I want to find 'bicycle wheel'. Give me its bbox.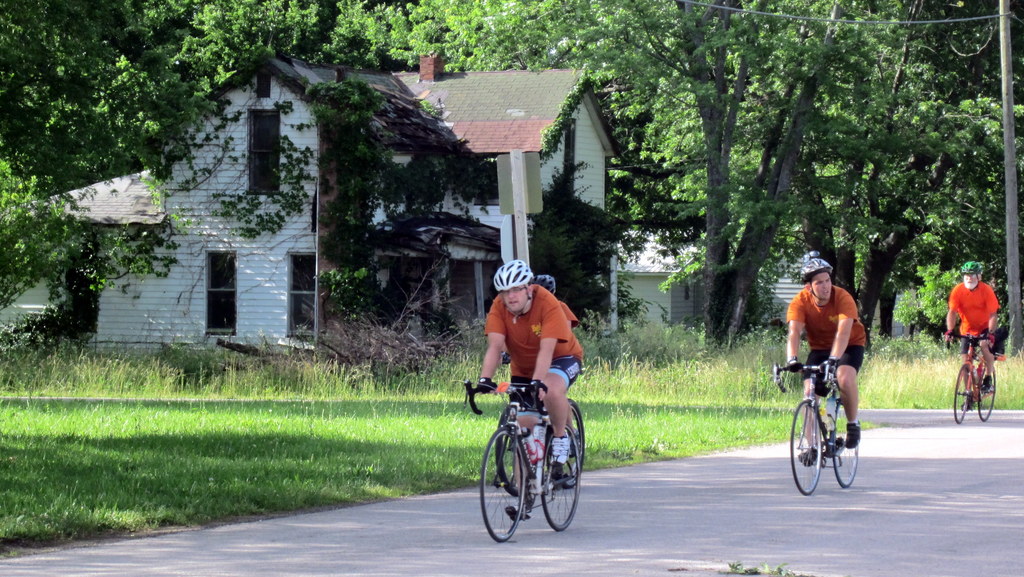
970:356:994:423.
